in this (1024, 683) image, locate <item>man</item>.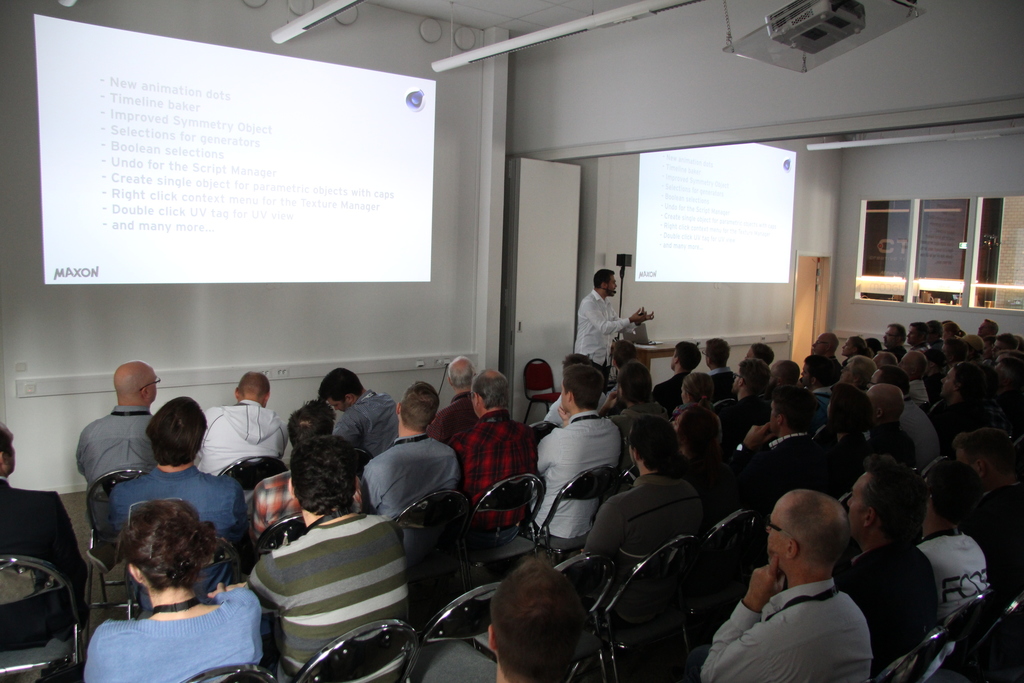
Bounding box: Rect(733, 345, 772, 371).
